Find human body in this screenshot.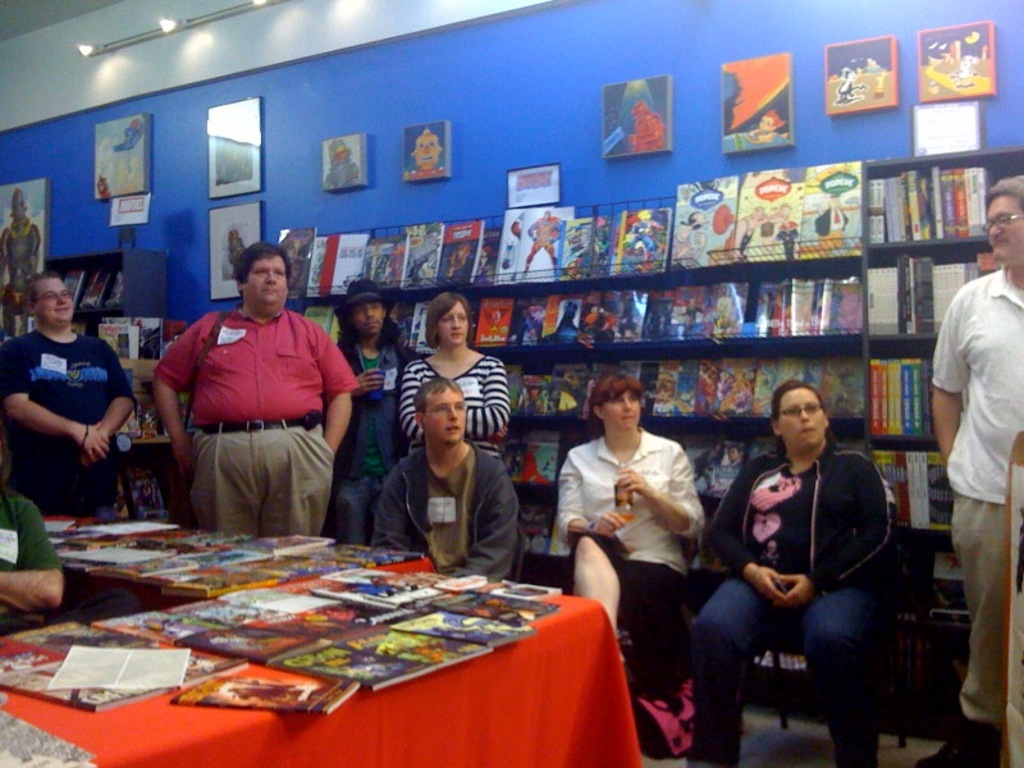
The bounding box for human body is bbox(914, 266, 1023, 767).
